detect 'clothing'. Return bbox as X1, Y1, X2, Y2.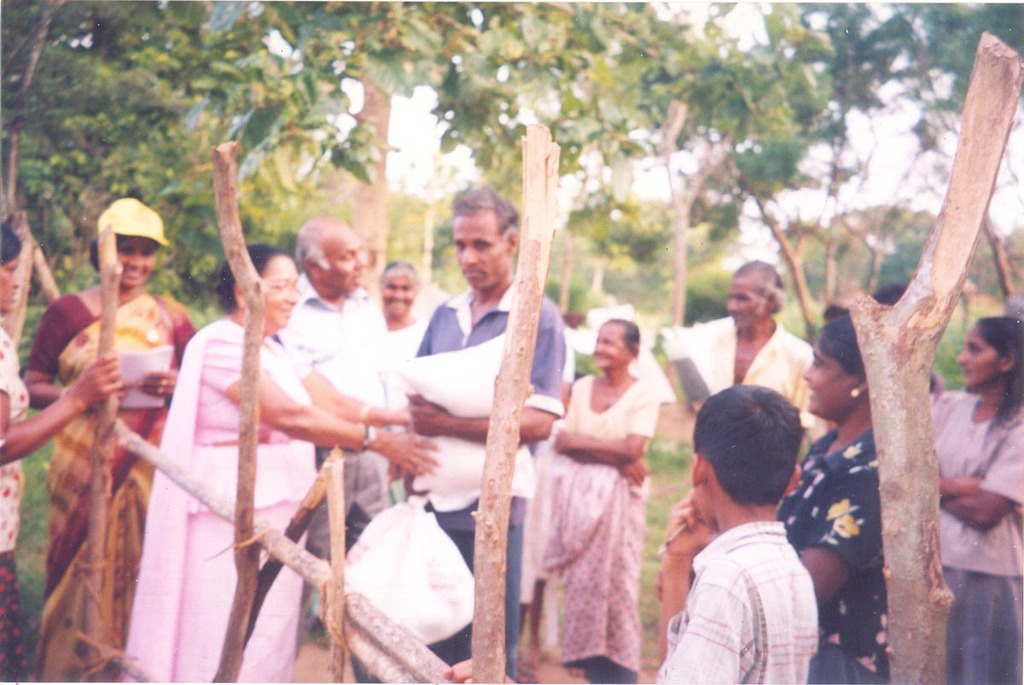
534, 368, 666, 683.
